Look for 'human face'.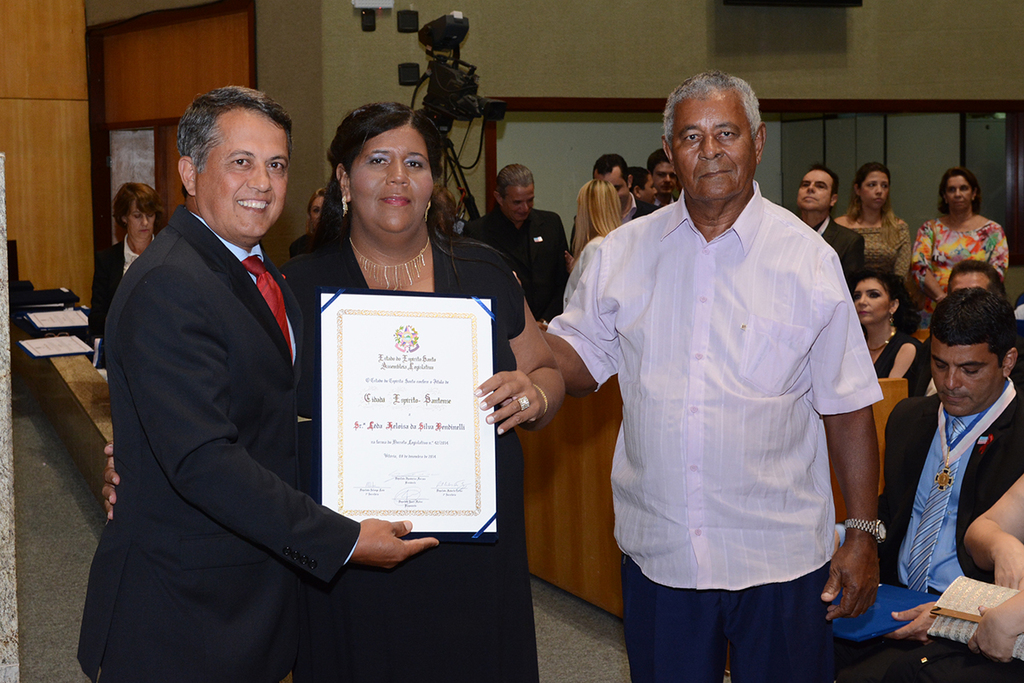
Found: [196, 106, 290, 236].
